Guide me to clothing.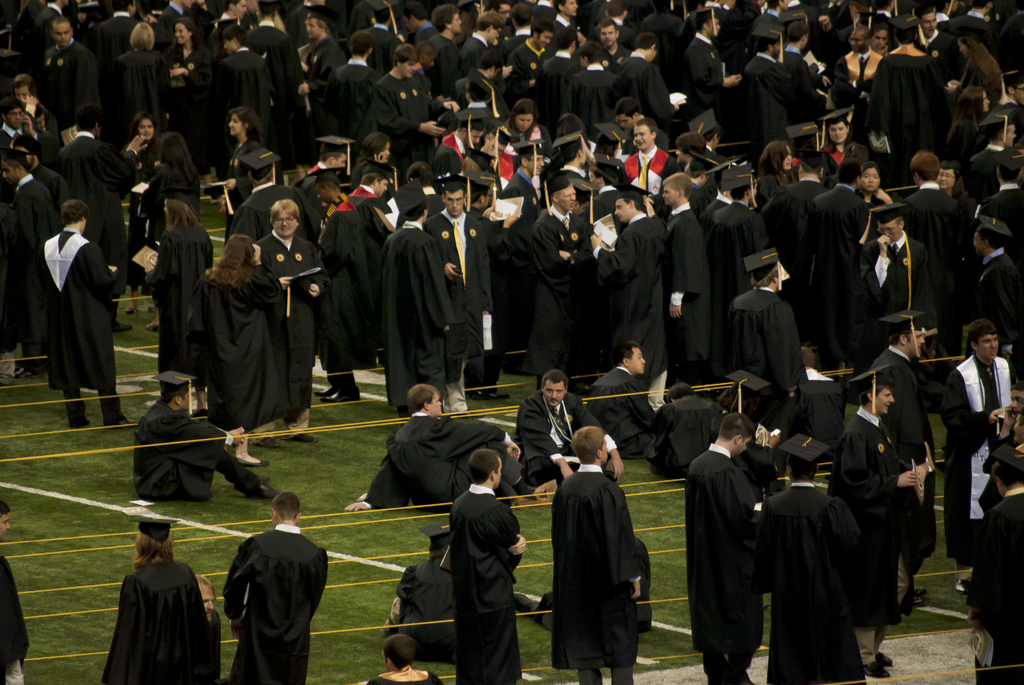
Guidance: bbox(686, 445, 761, 684).
